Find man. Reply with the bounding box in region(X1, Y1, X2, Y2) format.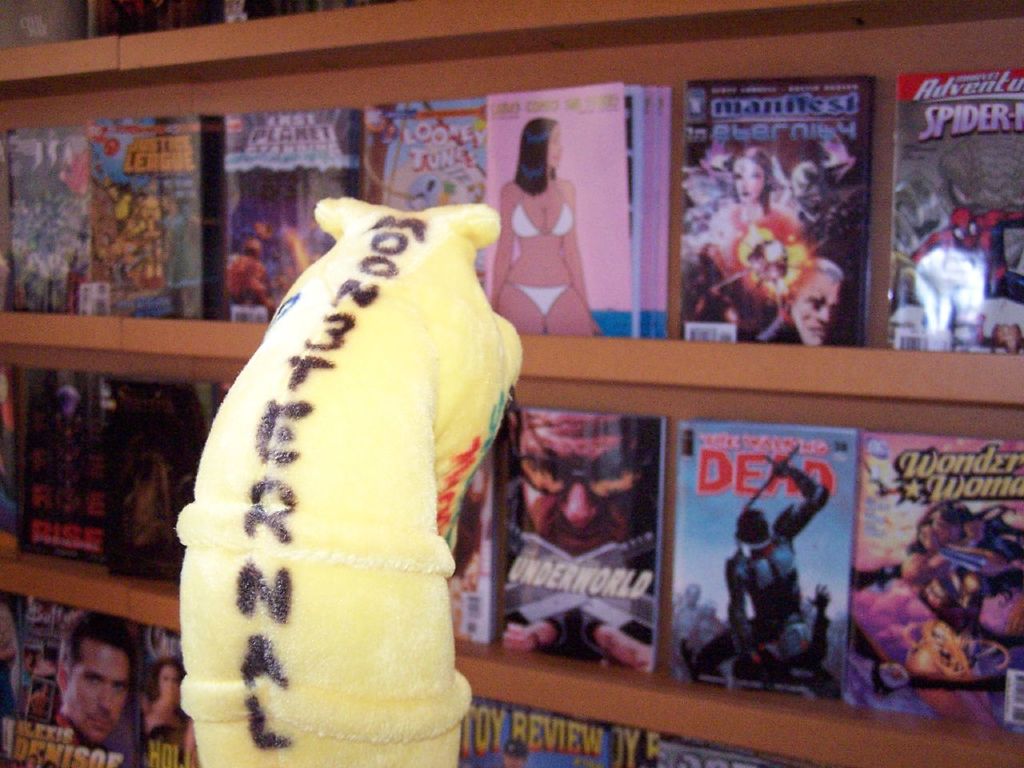
region(502, 412, 655, 674).
